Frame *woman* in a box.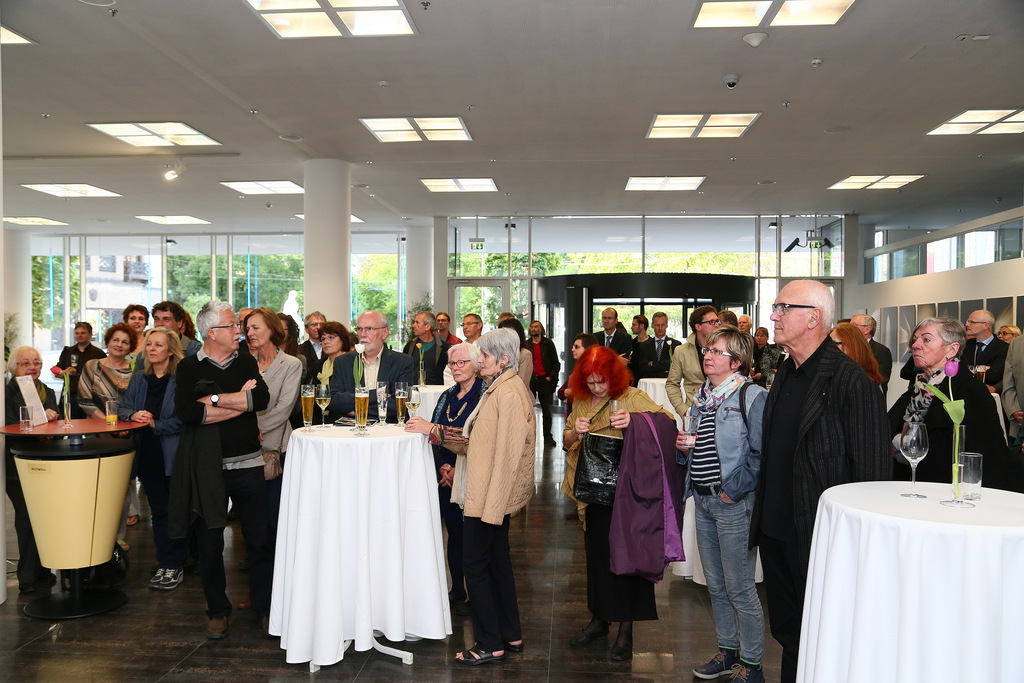
[left=72, top=320, right=140, bottom=425].
